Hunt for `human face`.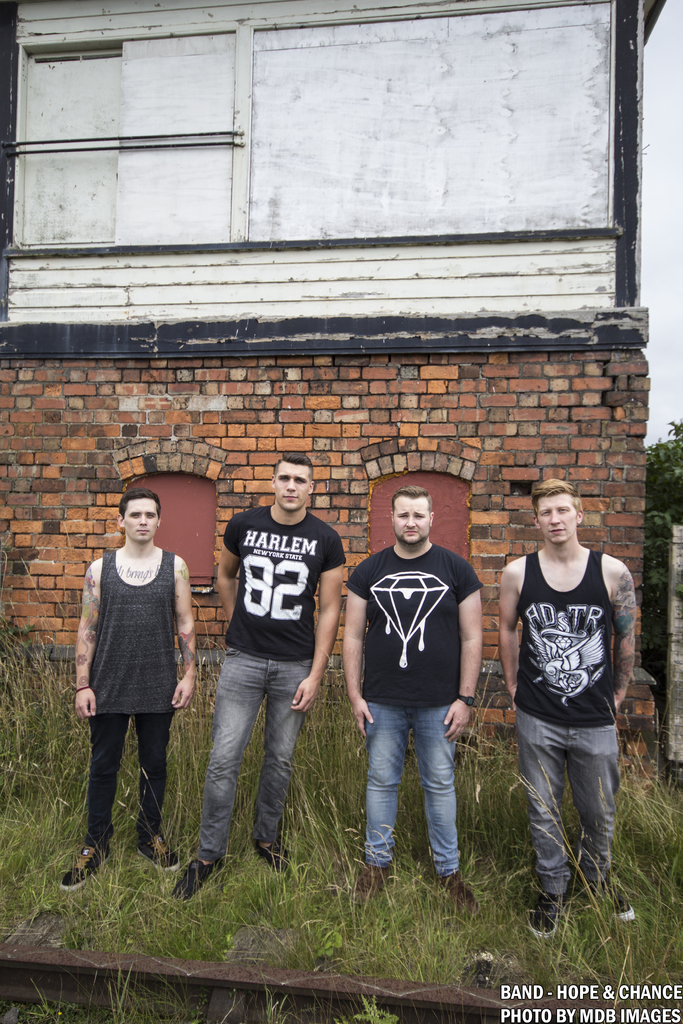
Hunted down at <region>395, 495, 430, 548</region>.
